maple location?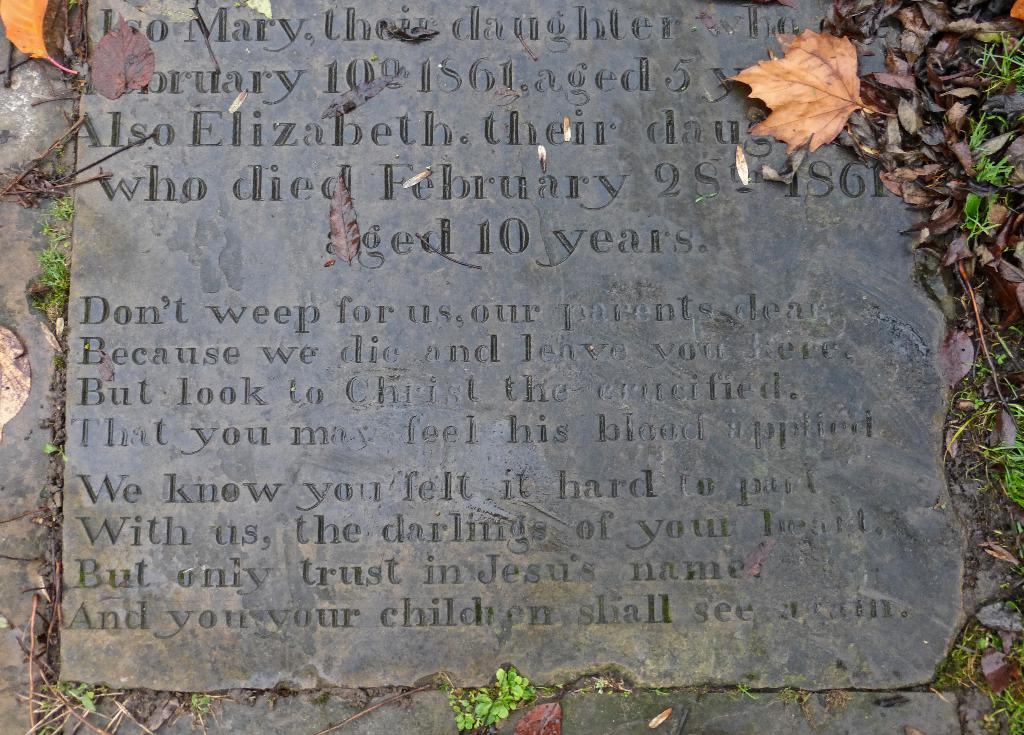
select_region(726, 26, 878, 179)
